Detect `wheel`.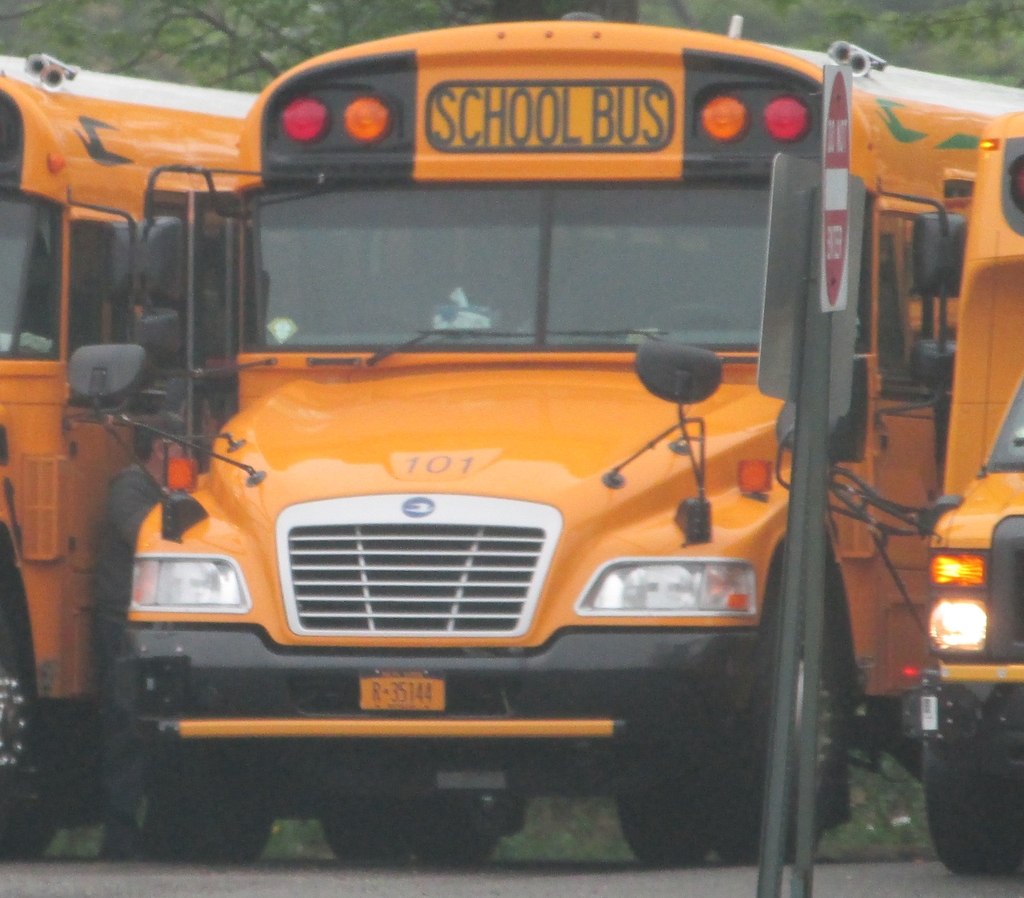
Detected at rect(321, 809, 401, 857).
